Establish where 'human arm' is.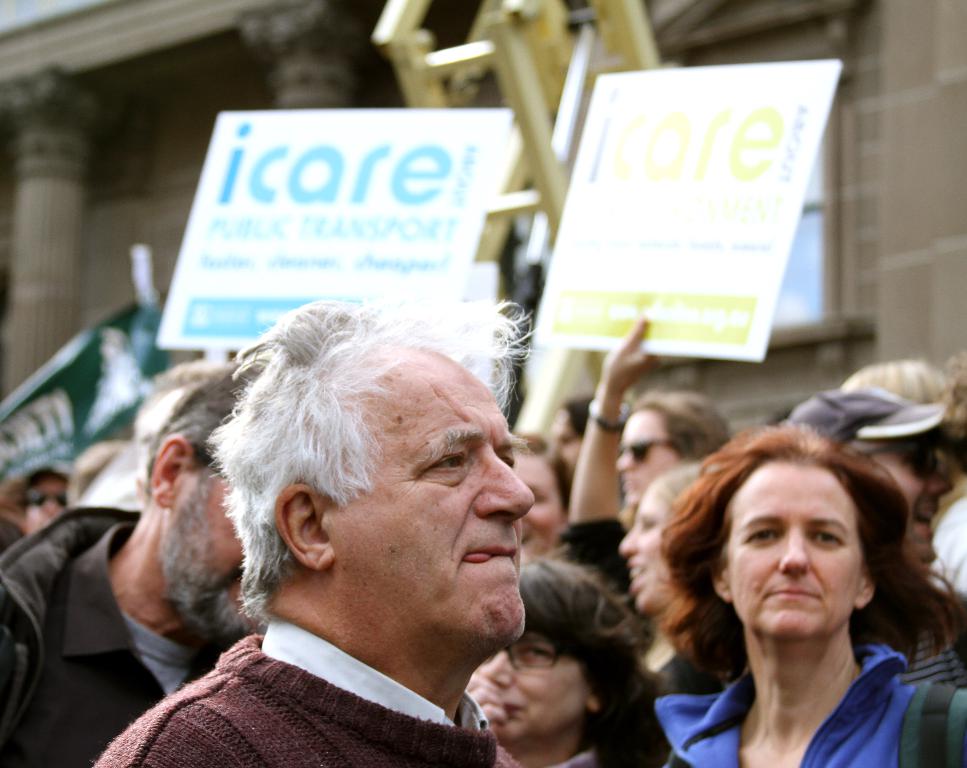
Established at [565,314,656,525].
